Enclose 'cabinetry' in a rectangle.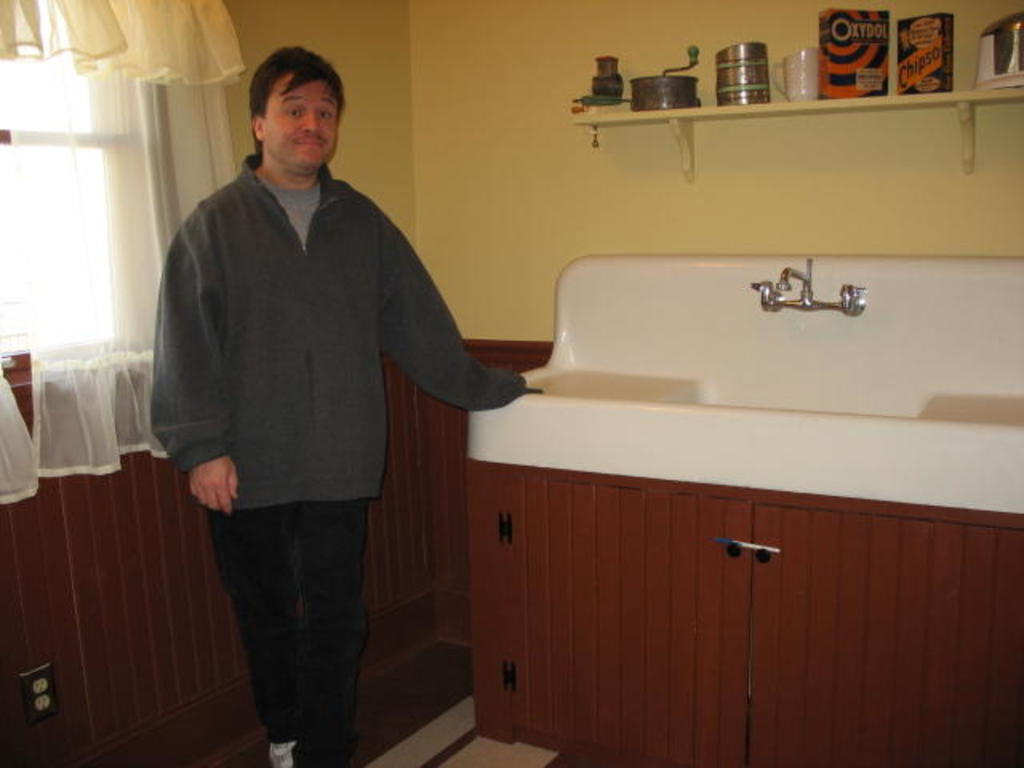
box(0, 339, 594, 766).
